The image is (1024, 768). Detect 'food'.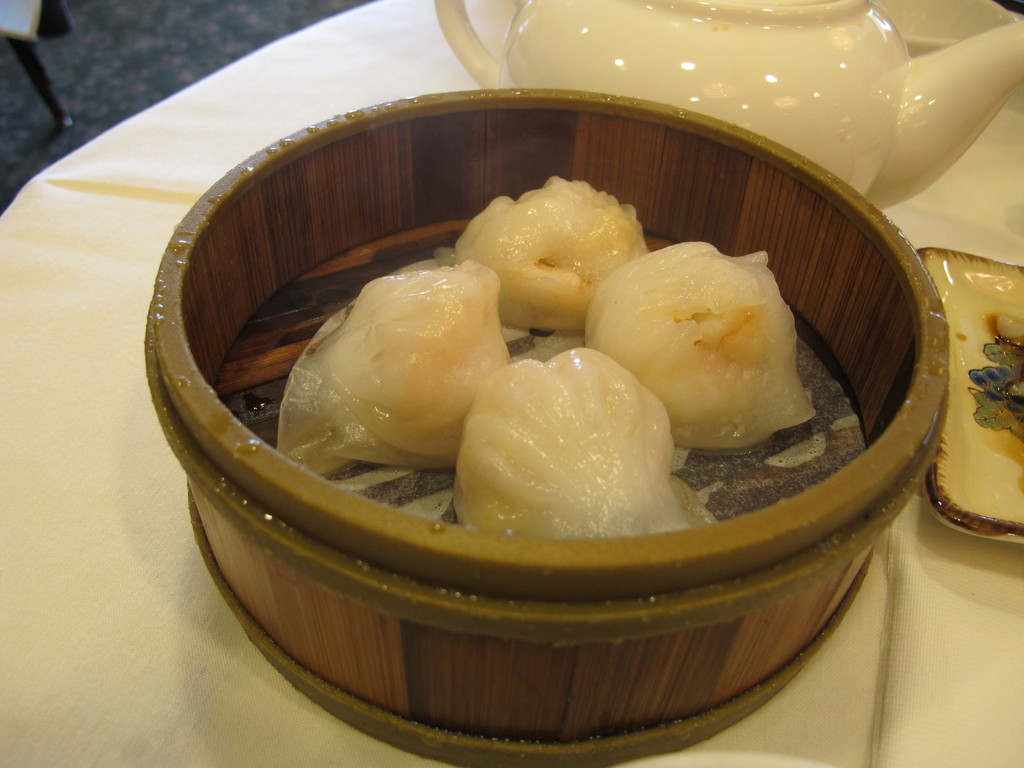
Detection: bbox=[965, 312, 1023, 467].
